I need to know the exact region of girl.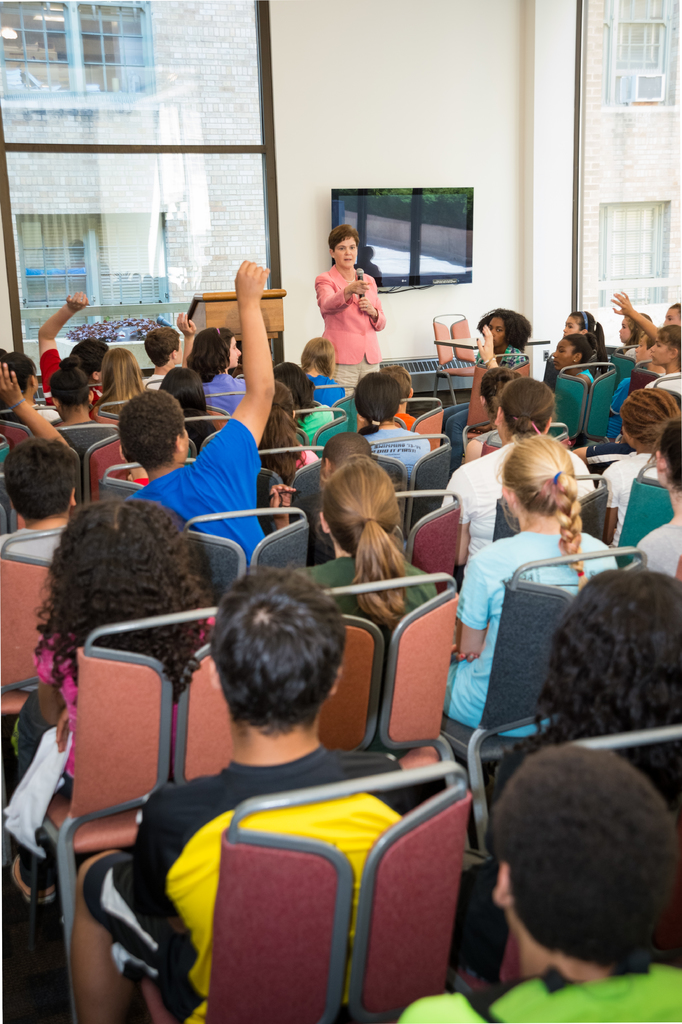
Region: detection(556, 335, 595, 369).
